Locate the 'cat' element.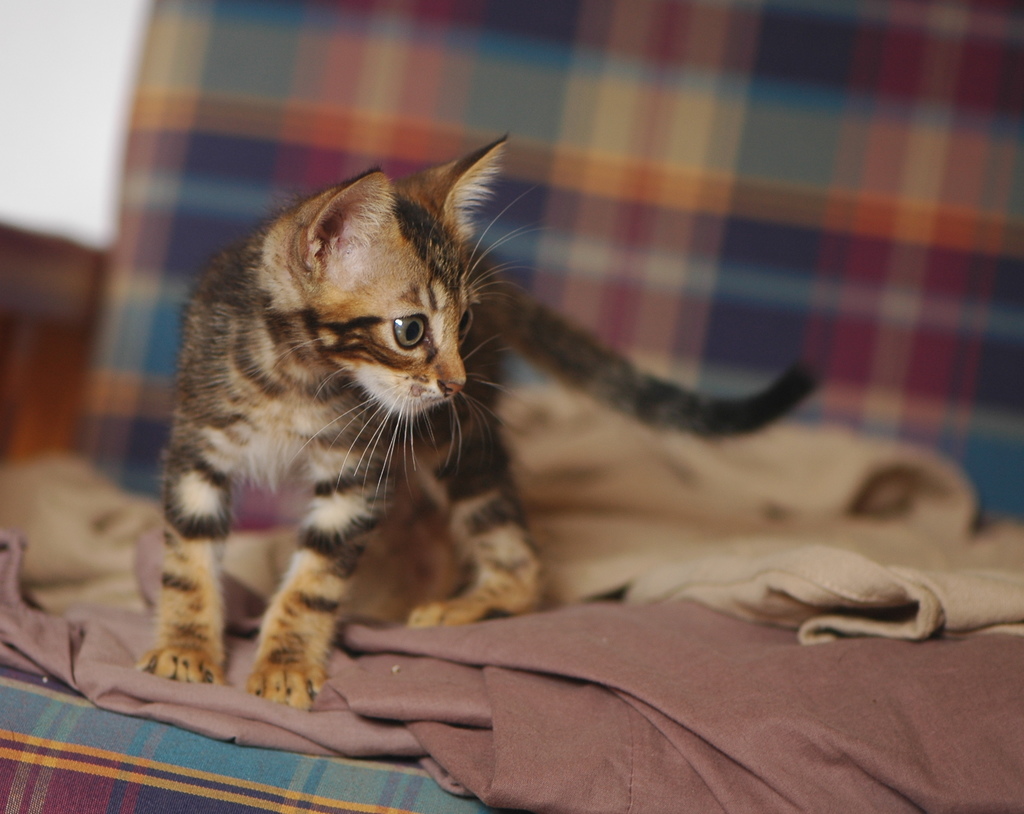
Element bbox: (128, 138, 822, 707).
